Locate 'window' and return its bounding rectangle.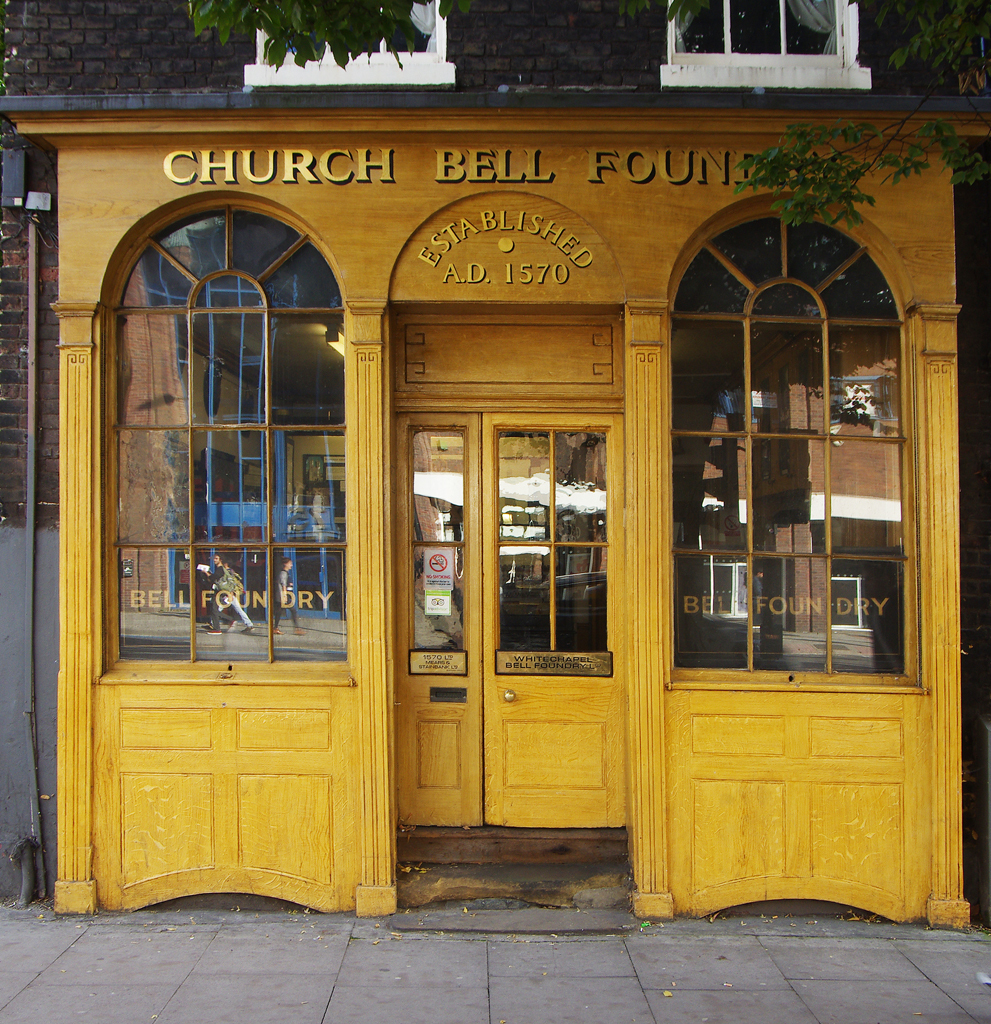
x1=99, y1=189, x2=364, y2=682.
